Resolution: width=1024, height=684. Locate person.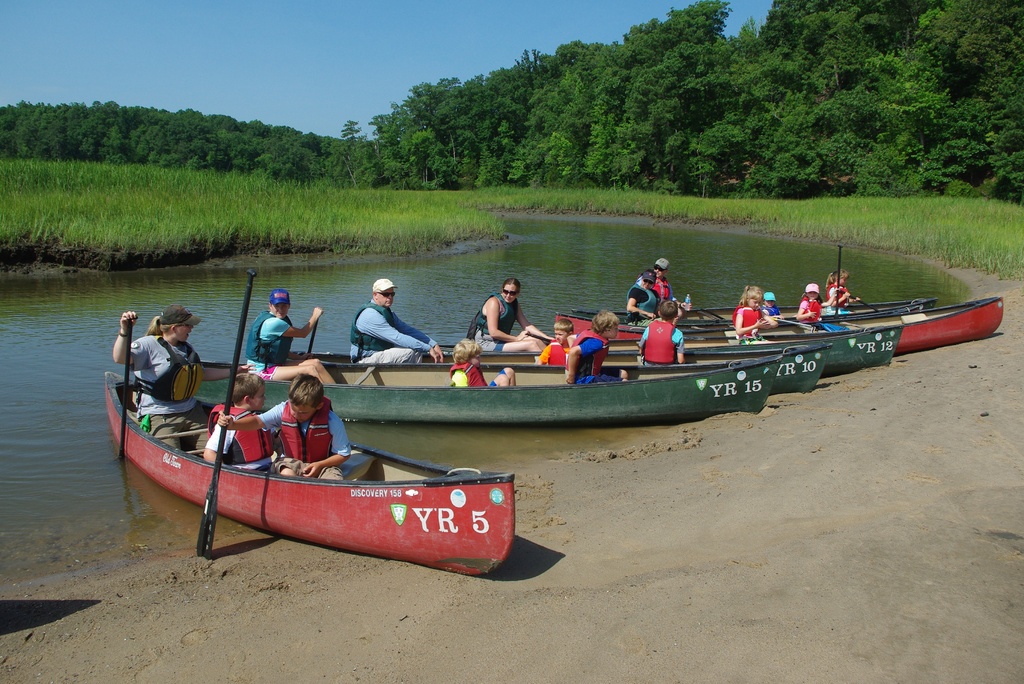
rect(731, 284, 771, 341).
